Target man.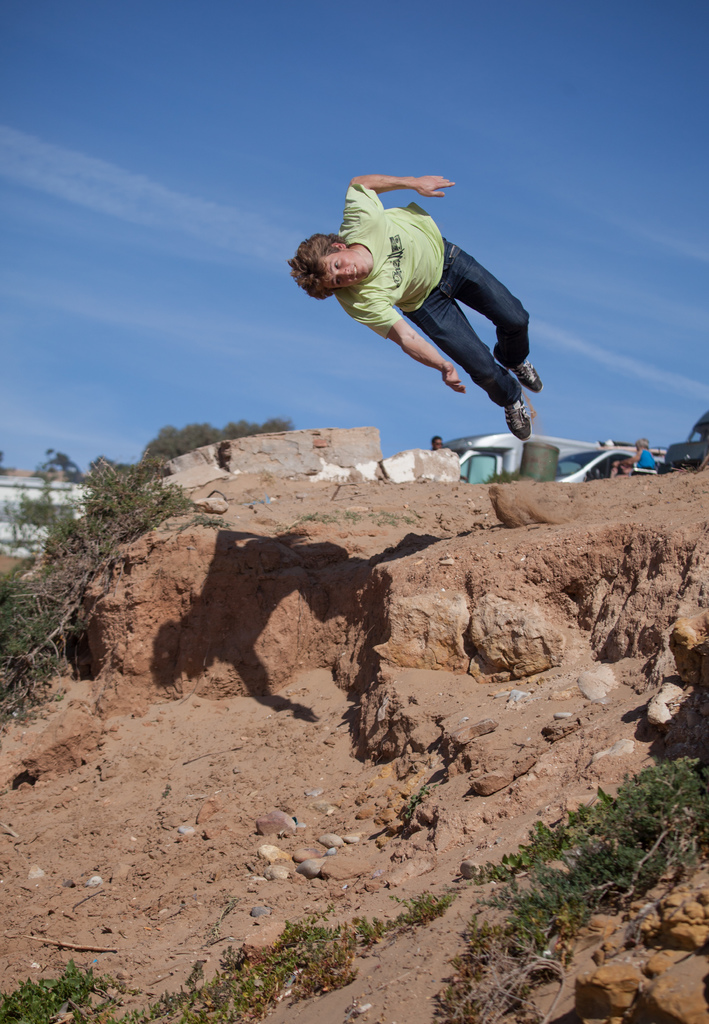
Target region: (x1=291, y1=168, x2=546, y2=465).
